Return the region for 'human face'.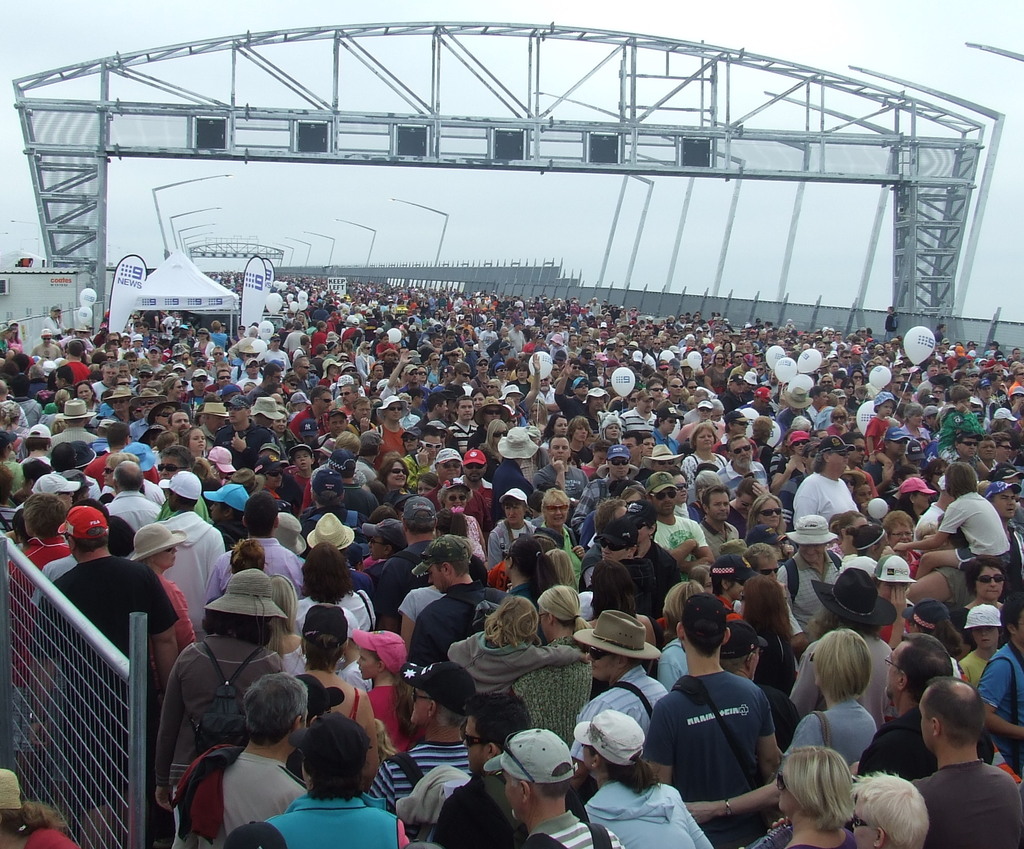
(829,447,850,467).
